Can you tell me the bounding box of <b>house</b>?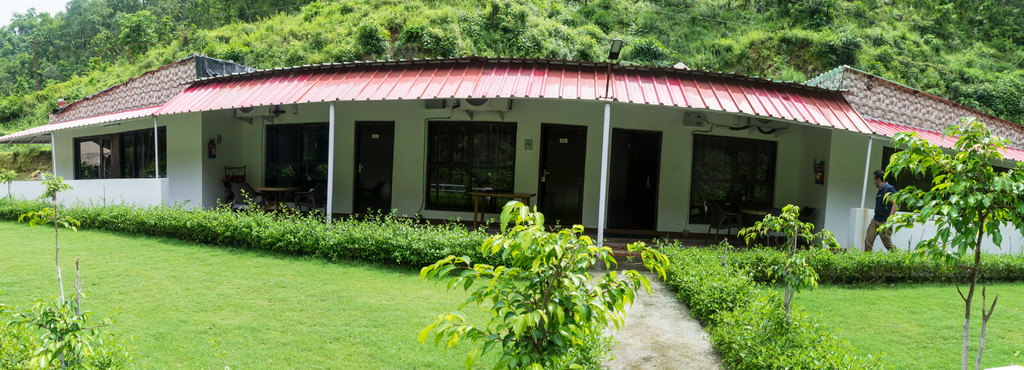
bbox=[0, 51, 1023, 283].
